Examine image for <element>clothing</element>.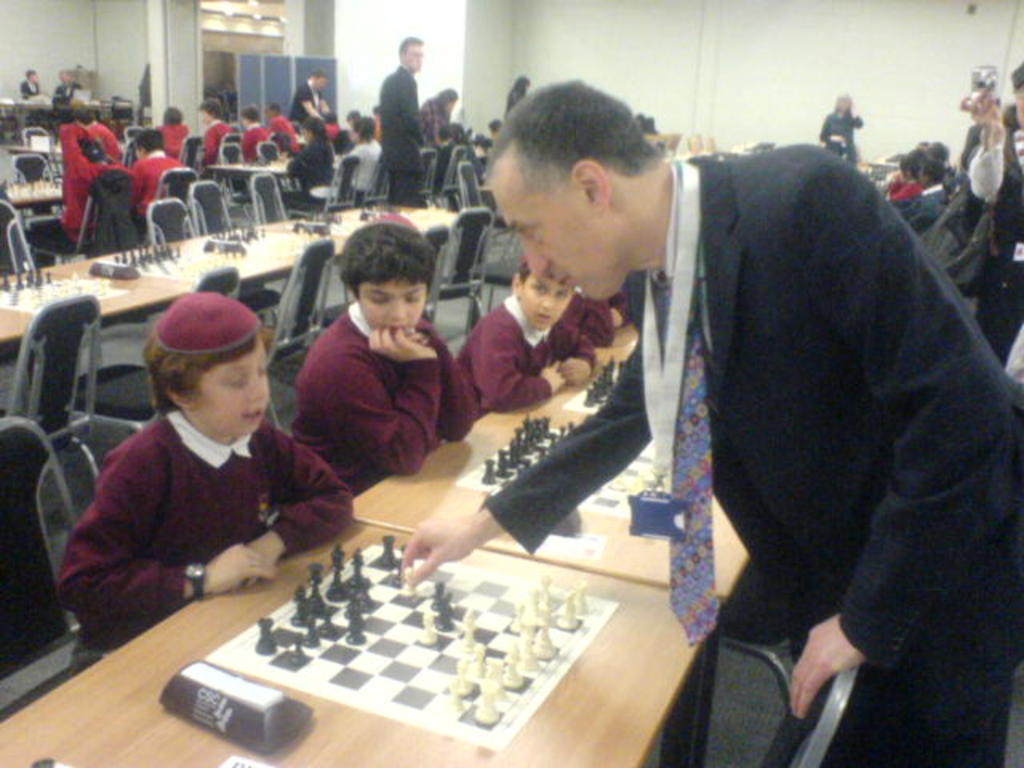
Examination result: 374/69/424/202.
